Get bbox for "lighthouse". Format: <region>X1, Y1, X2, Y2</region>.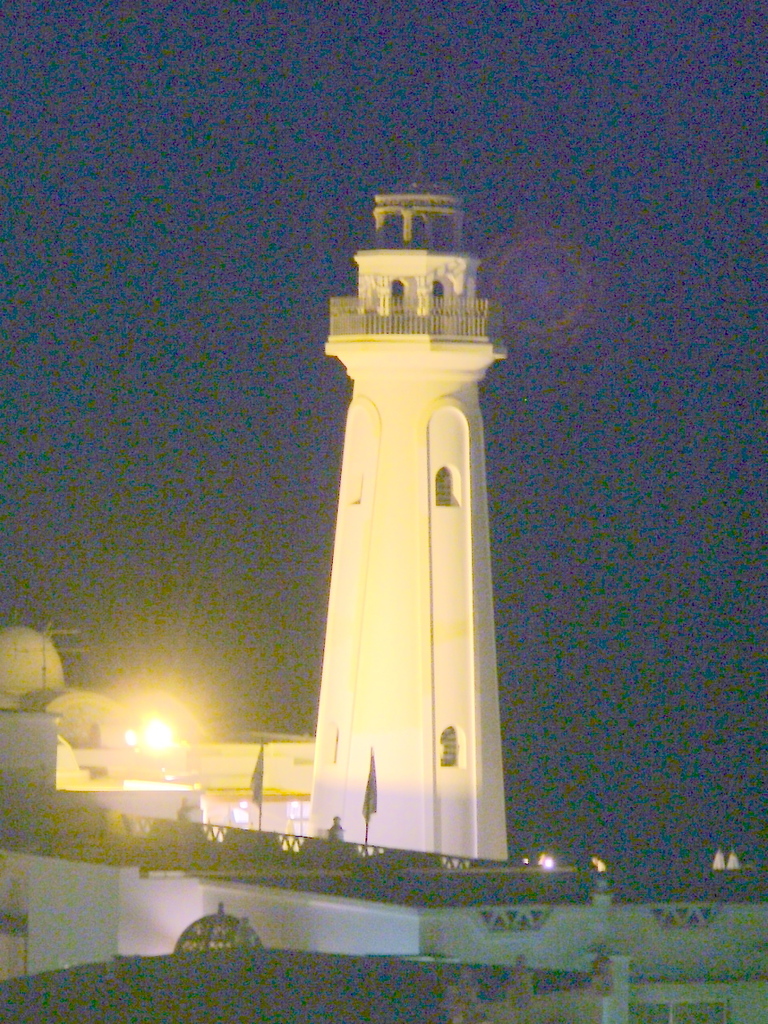
<region>278, 139, 529, 899</region>.
